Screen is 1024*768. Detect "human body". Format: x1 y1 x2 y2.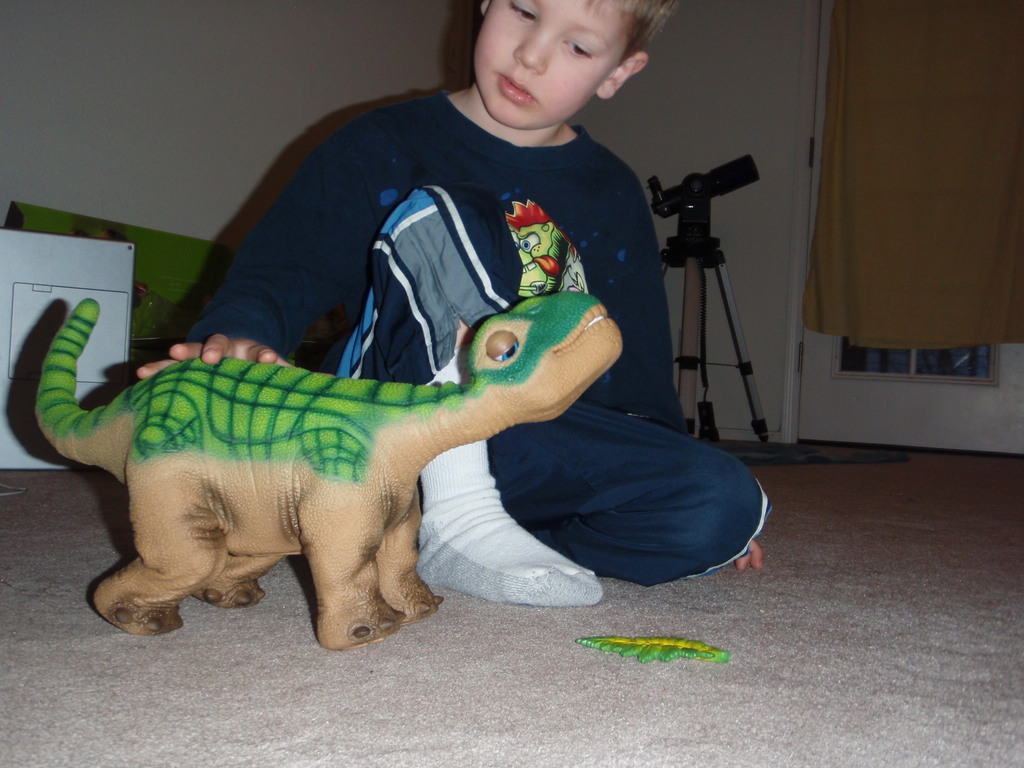
65 62 732 680.
